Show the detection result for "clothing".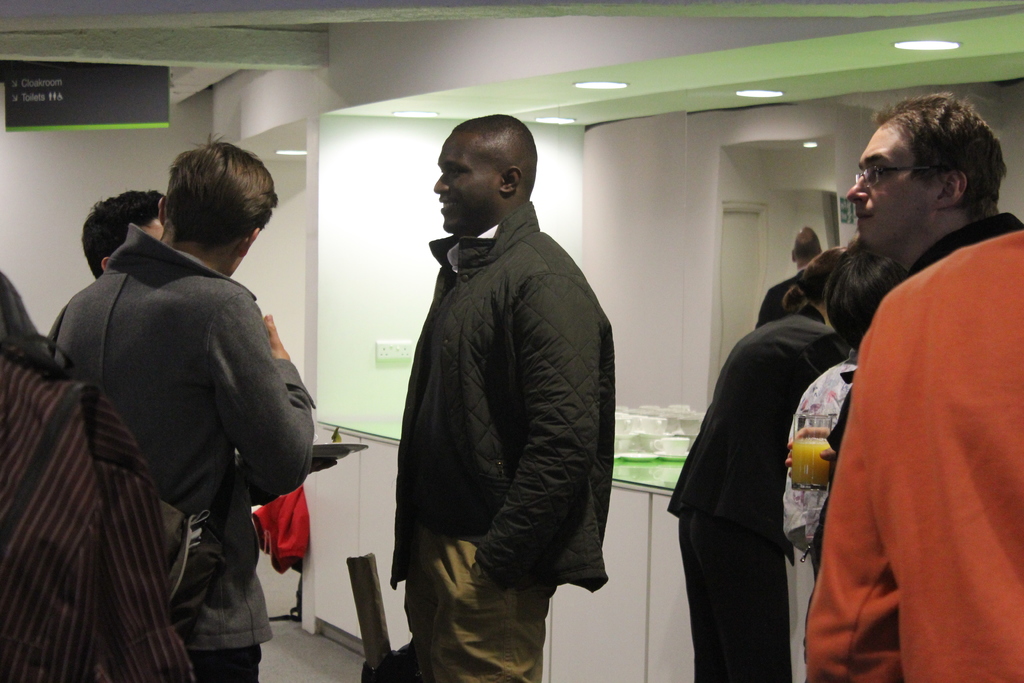
[56,211,333,682].
